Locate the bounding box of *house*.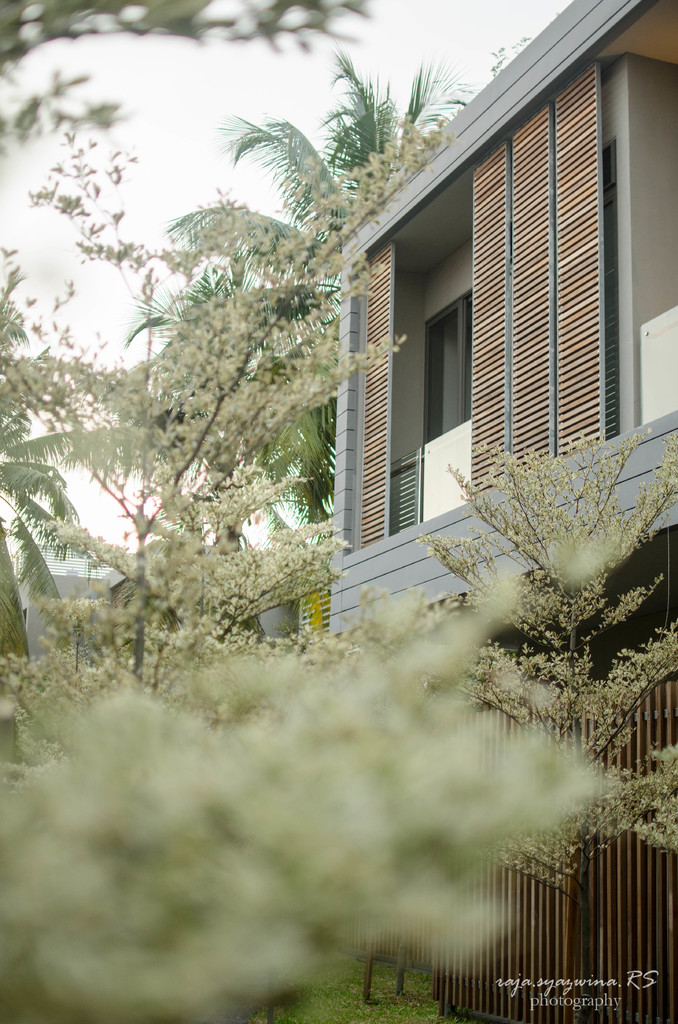
Bounding box: [221,0,677,648].
